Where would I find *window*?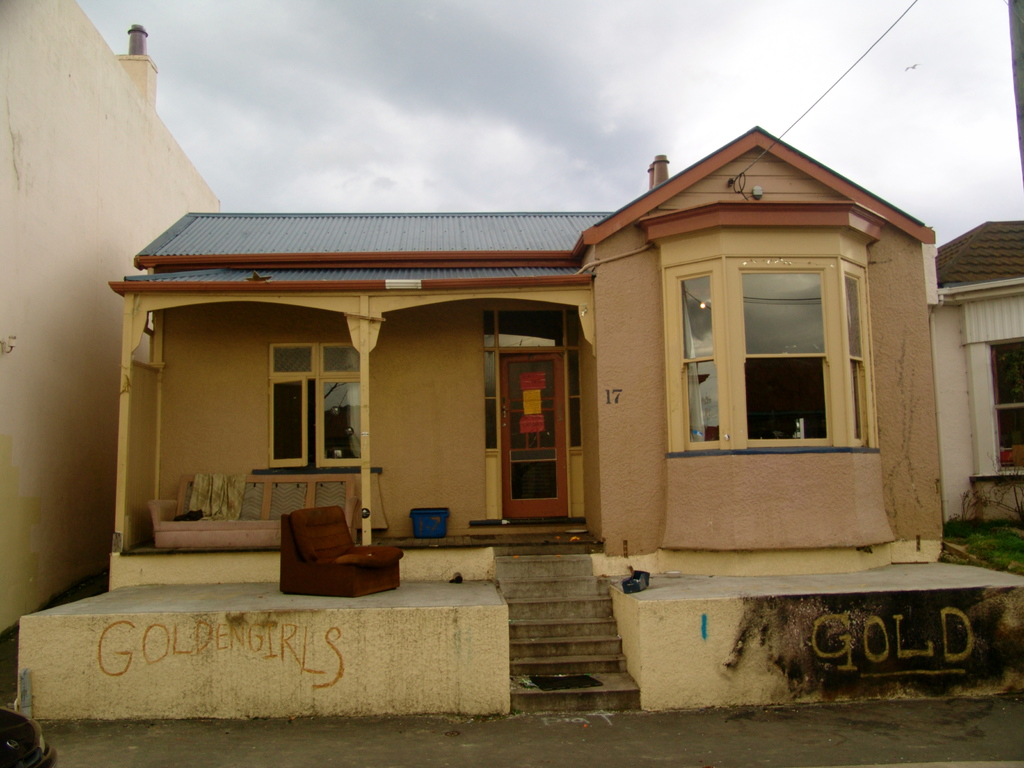
At <bbox>675, 227, 861, 474</bbox>.
